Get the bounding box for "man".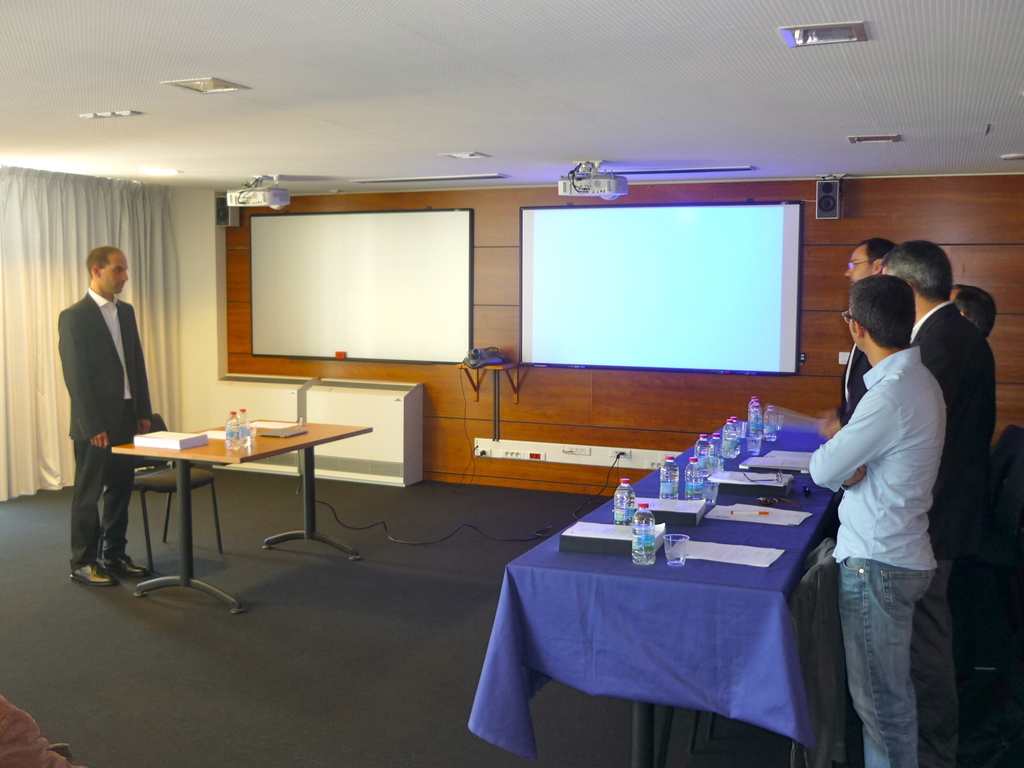
locate(840, 241, 905, 450).
